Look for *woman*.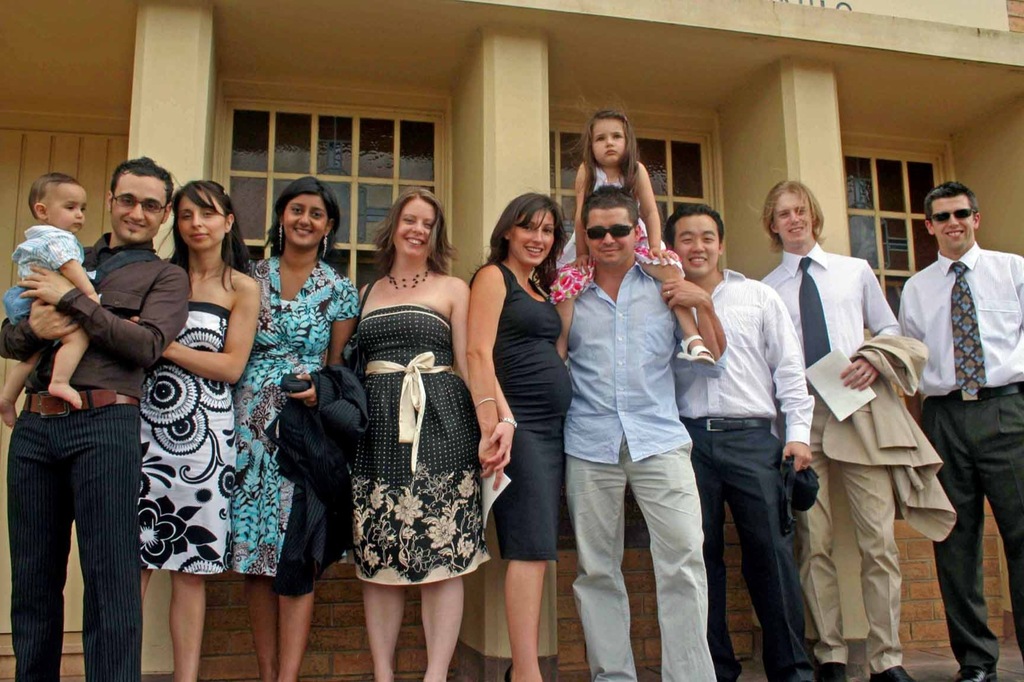
Found: {"x1": 456, "y1": 187, "x2": 573, "y2": 681}.
